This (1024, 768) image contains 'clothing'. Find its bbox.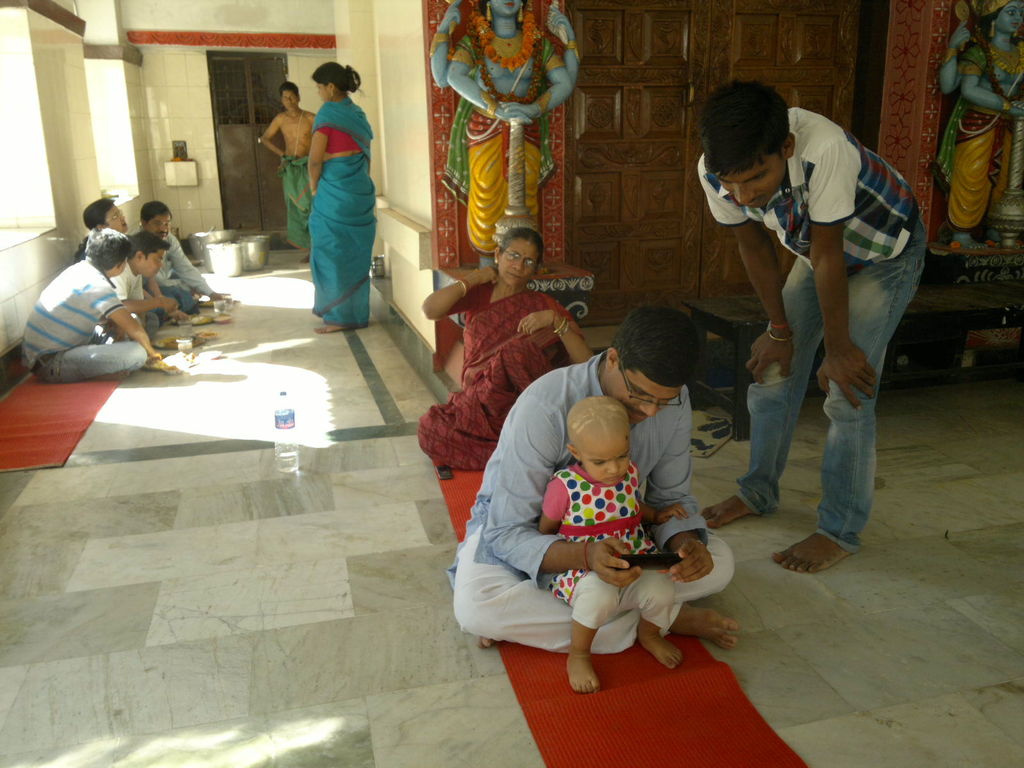
locate(418, 284, 584, 470).
